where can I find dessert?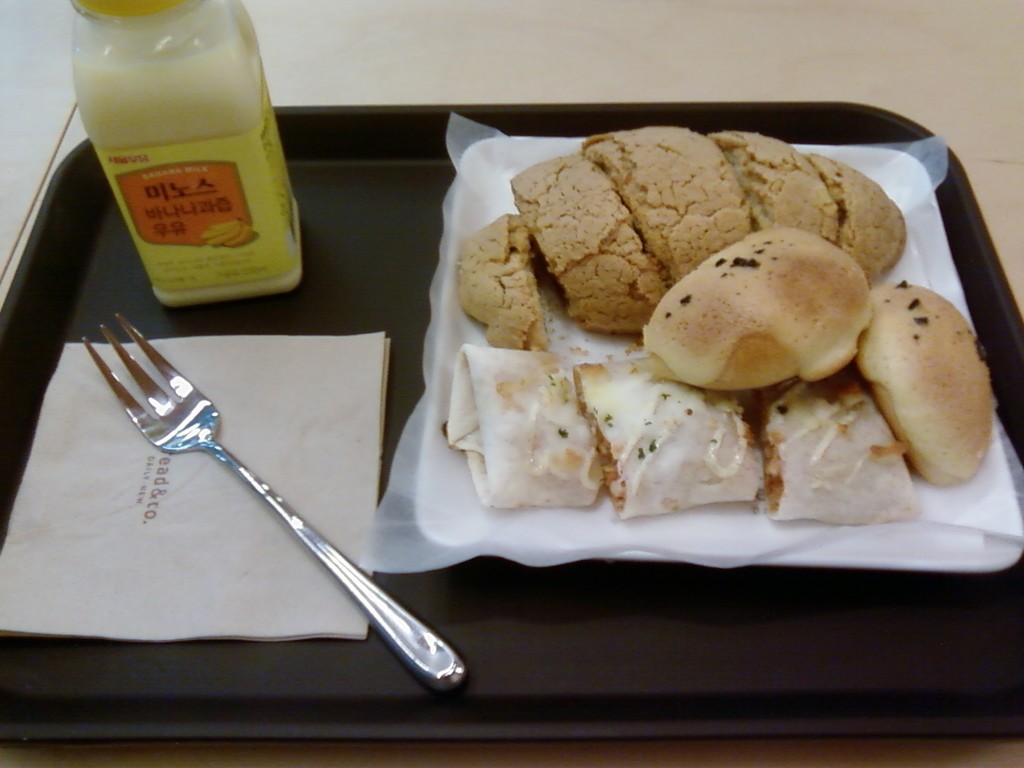
You can find it at 581, 354, 761, 529.
